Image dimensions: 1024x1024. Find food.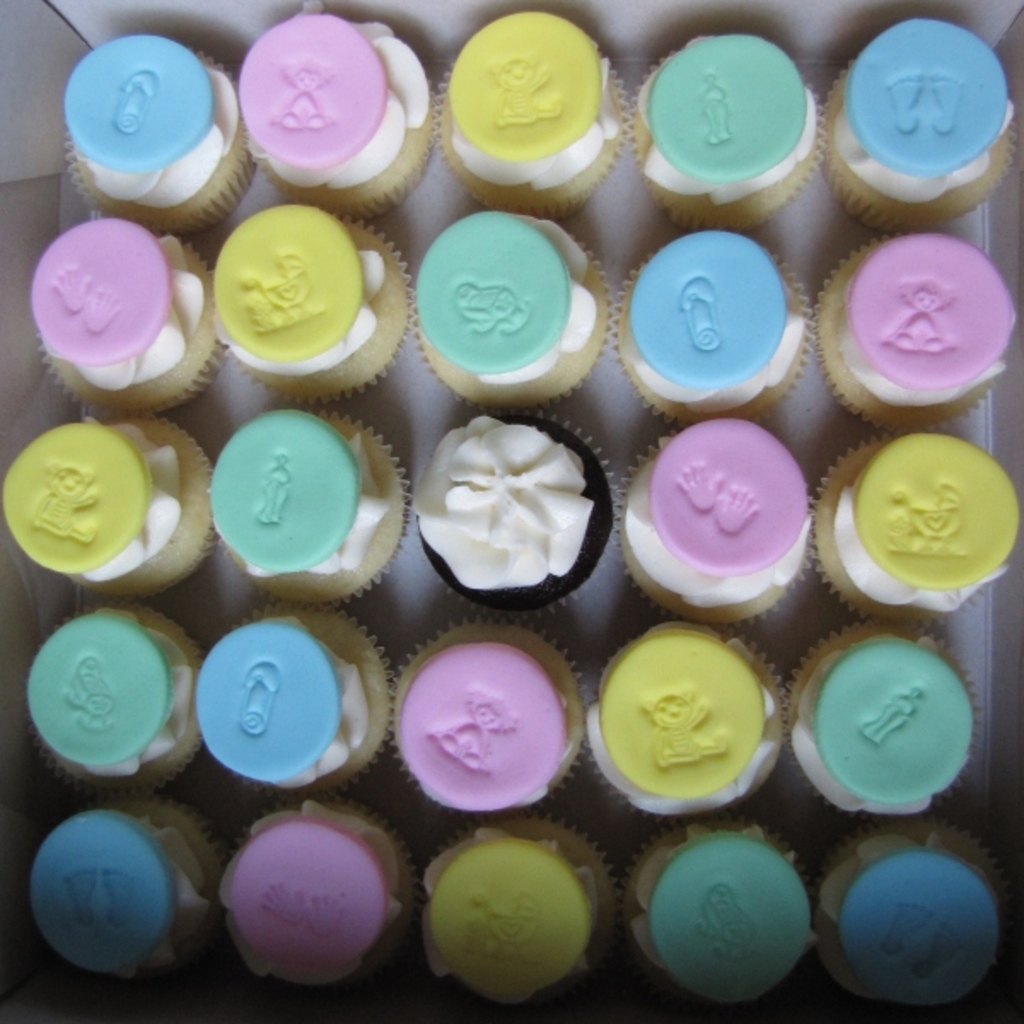
bbox(435, 10, 631, 205).
